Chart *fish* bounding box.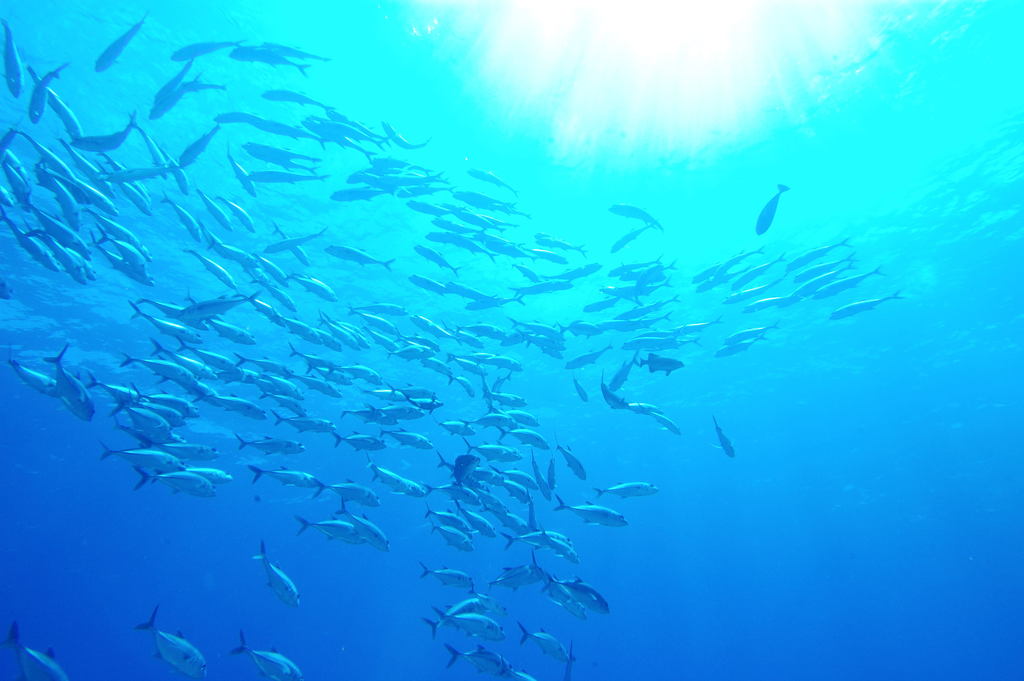
Charted: left=434, top=418, right=480, bottom=437.
